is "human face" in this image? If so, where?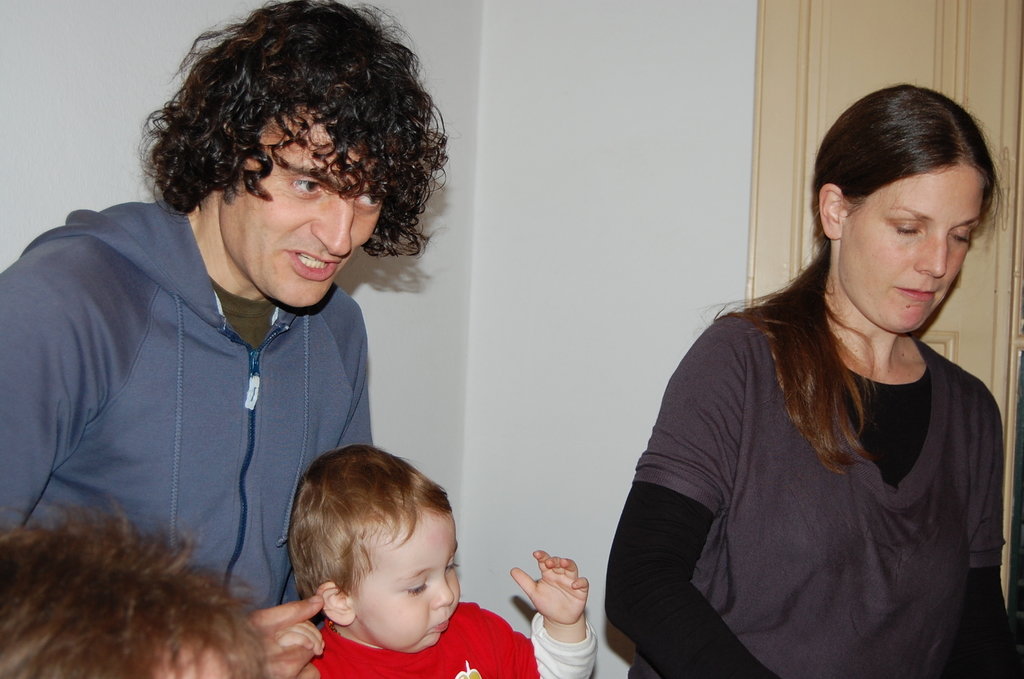
Yes, at [left=838, top=161, right=985, bottom=340].
